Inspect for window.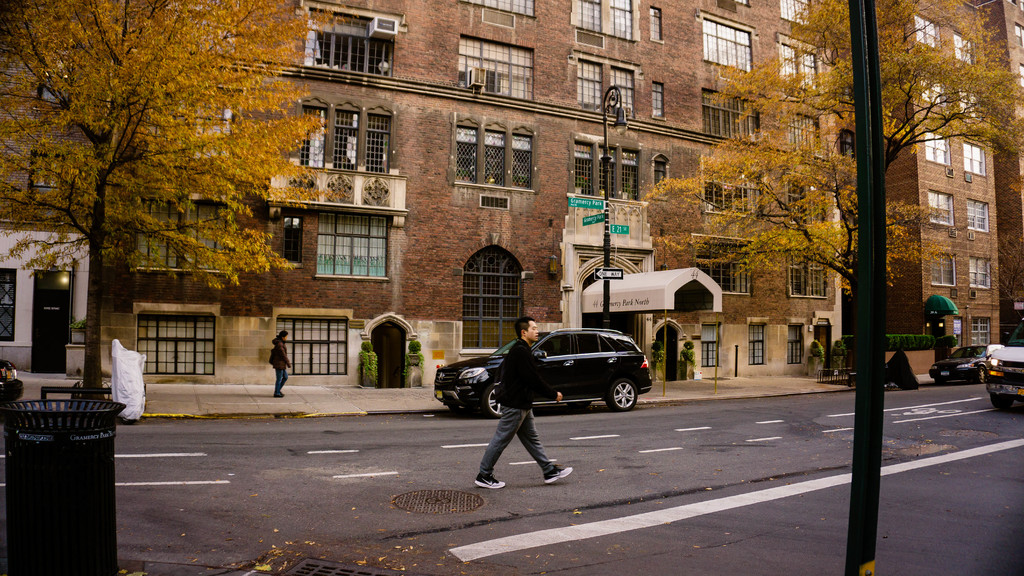
Inspection: [963,141,986,172].
